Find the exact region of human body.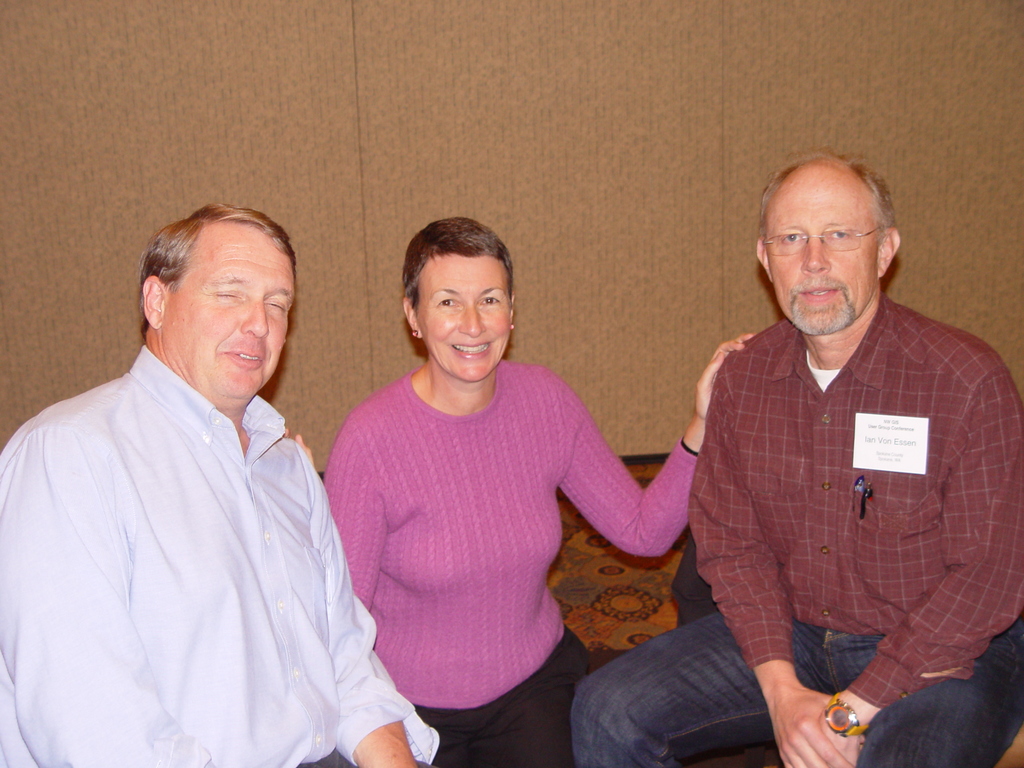
Exact region: [left=570, top=288, right=1023, bottom=767].
